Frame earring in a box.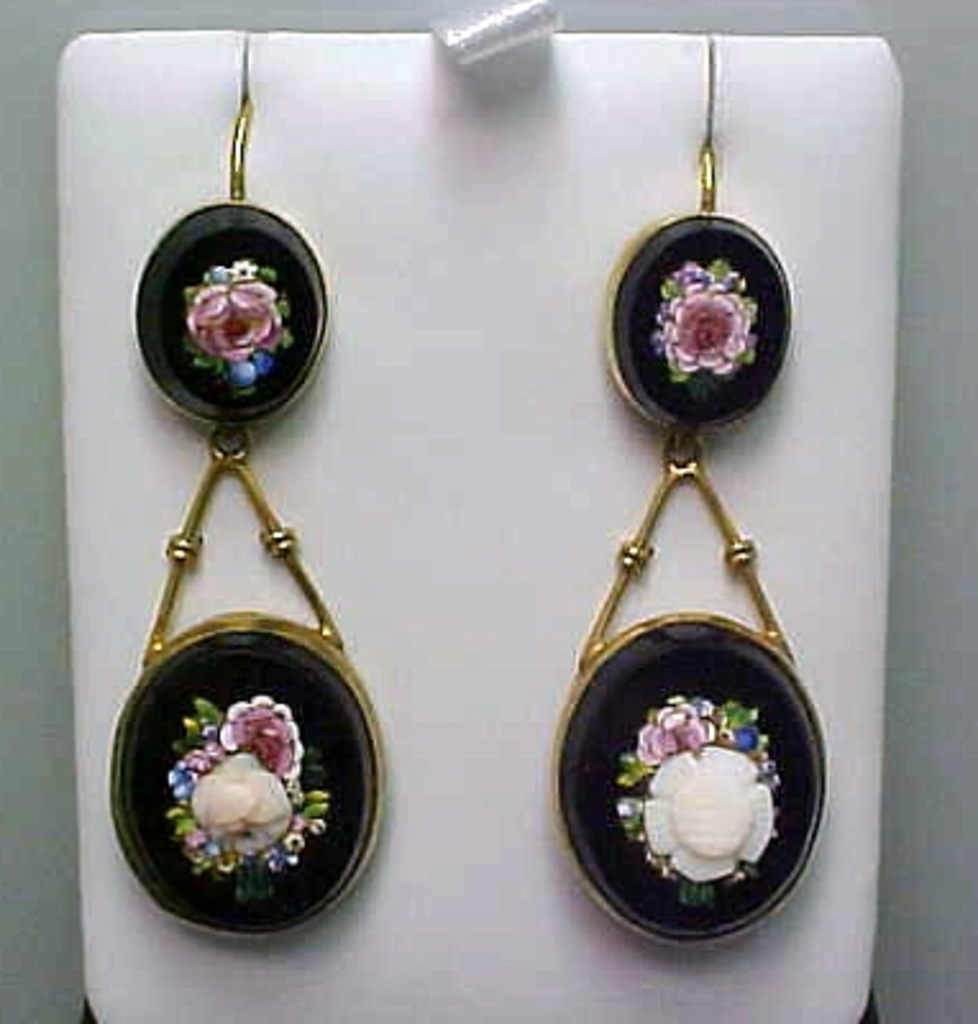
113:95:392:942.
